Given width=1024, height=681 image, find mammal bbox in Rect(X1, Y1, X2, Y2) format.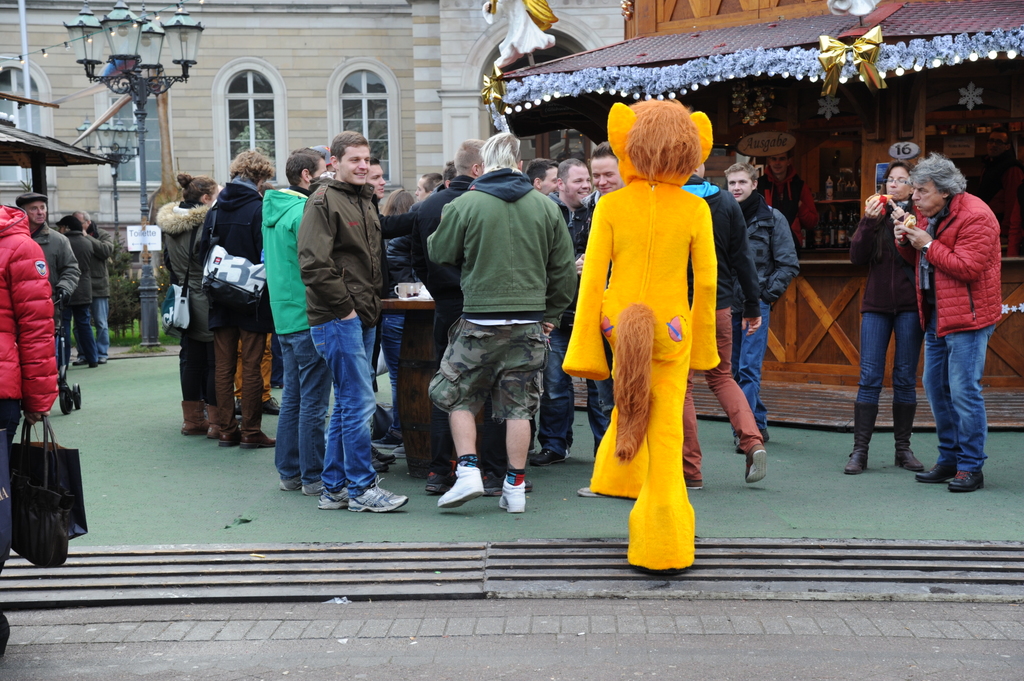
Rect(259, 144, 328, 497).
